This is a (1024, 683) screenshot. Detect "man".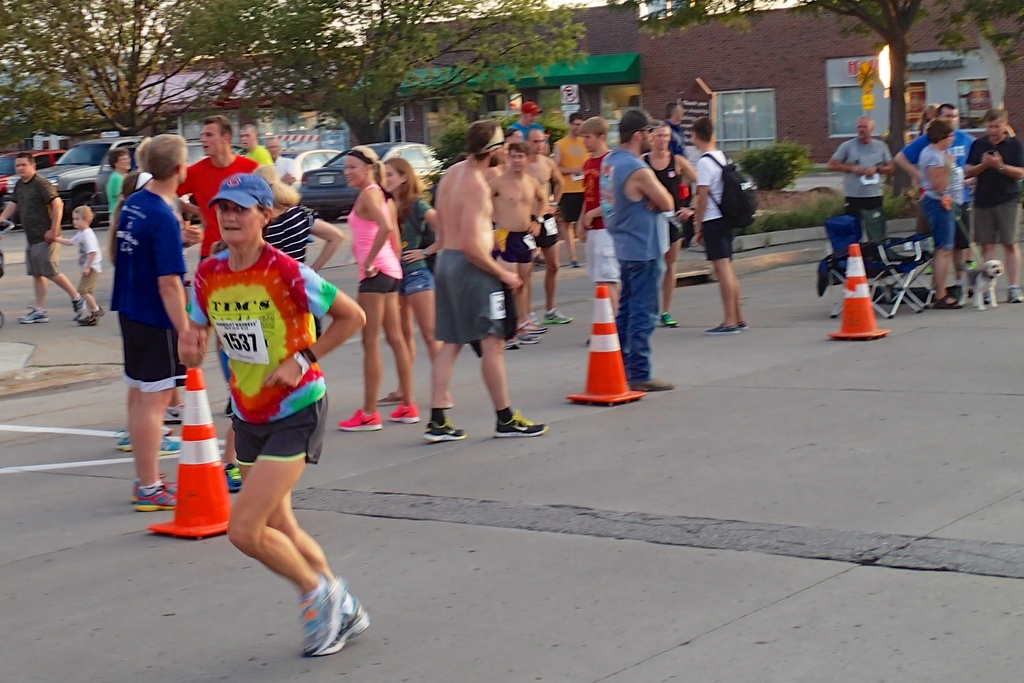
bbox(825, 118, 897, 245).
